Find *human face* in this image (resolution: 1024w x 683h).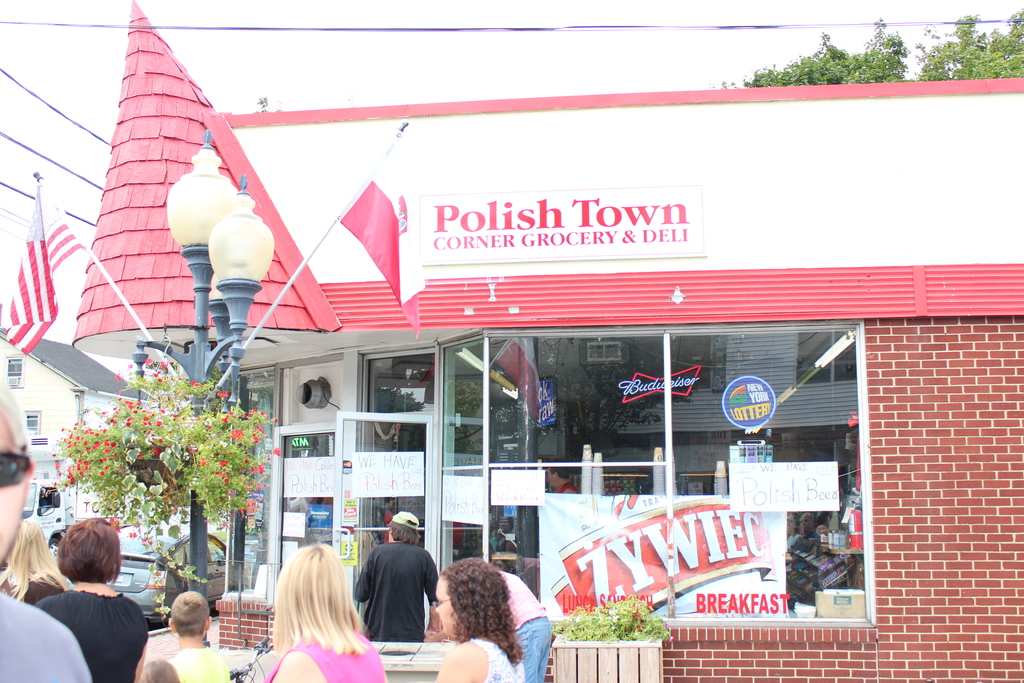
{"x1": 0, "y1": 411, "x2": 31, "y2": 567}.
